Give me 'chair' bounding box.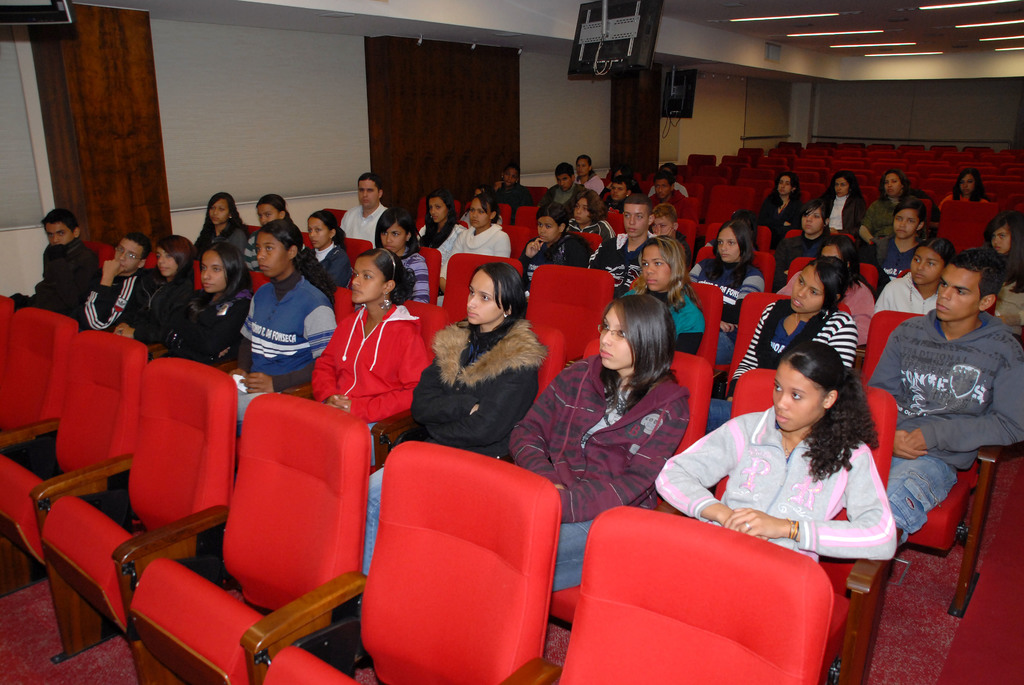
select_region(572, 232, 601, 256).
